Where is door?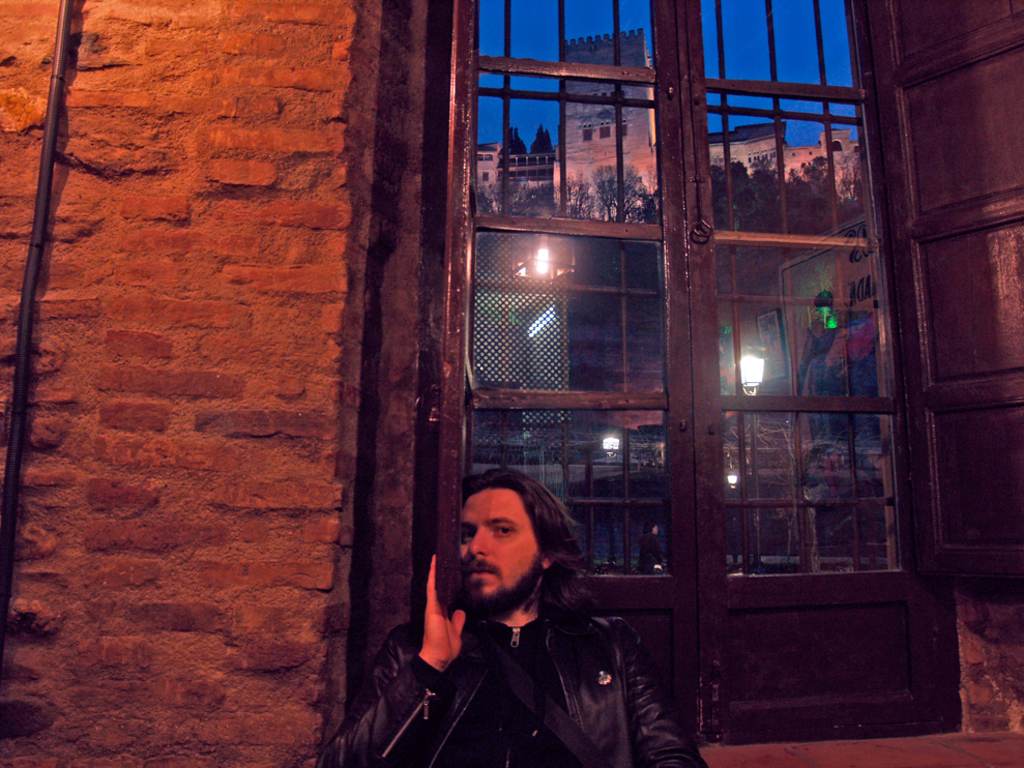
<region>343, 0, 989, 767</region>.
